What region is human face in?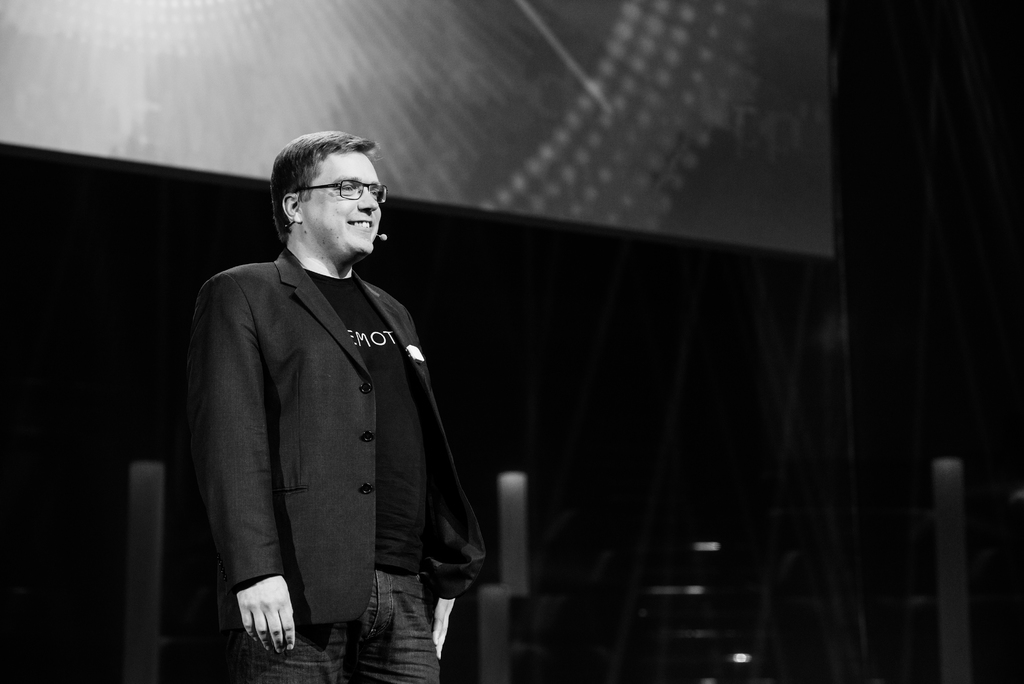
304, 151, 381, 257.
